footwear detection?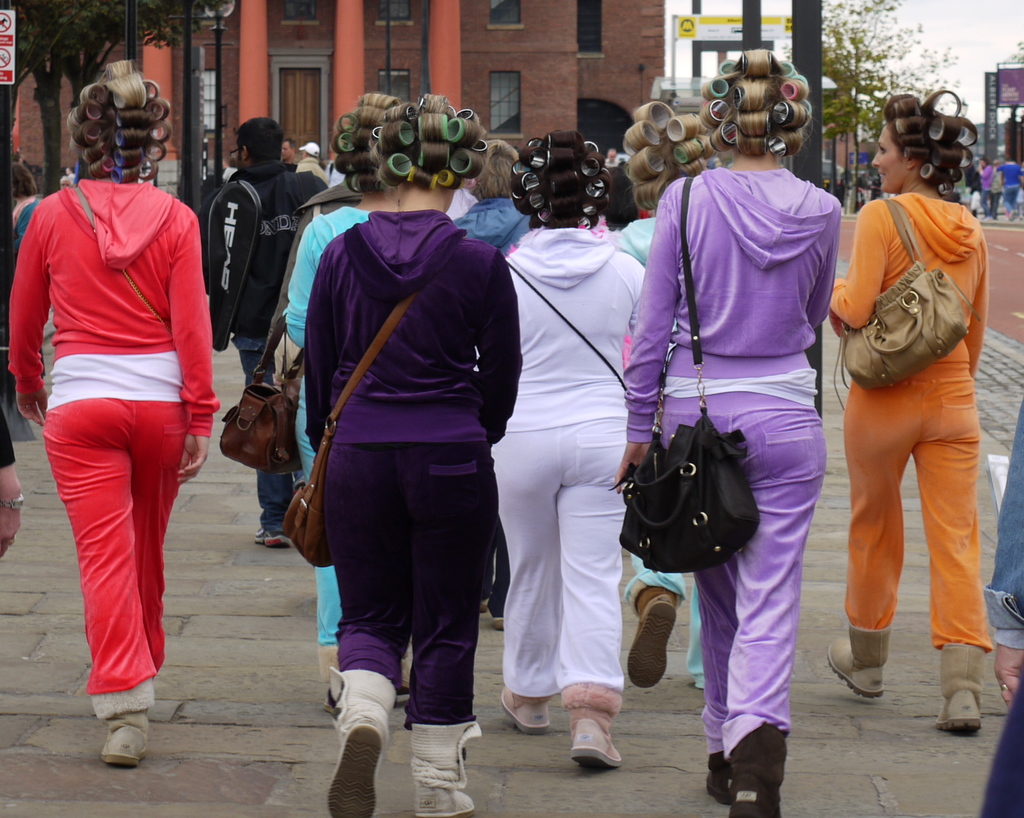
[565,684,624,771]
